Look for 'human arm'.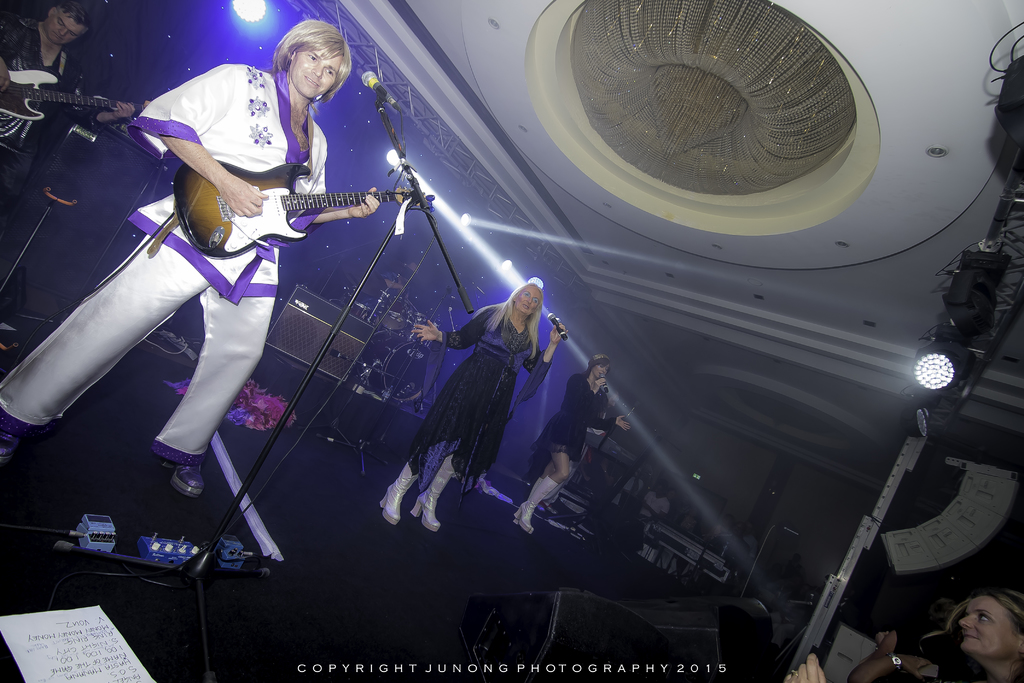
Found: x1=0, y1=19, x2=13, y2=100.
